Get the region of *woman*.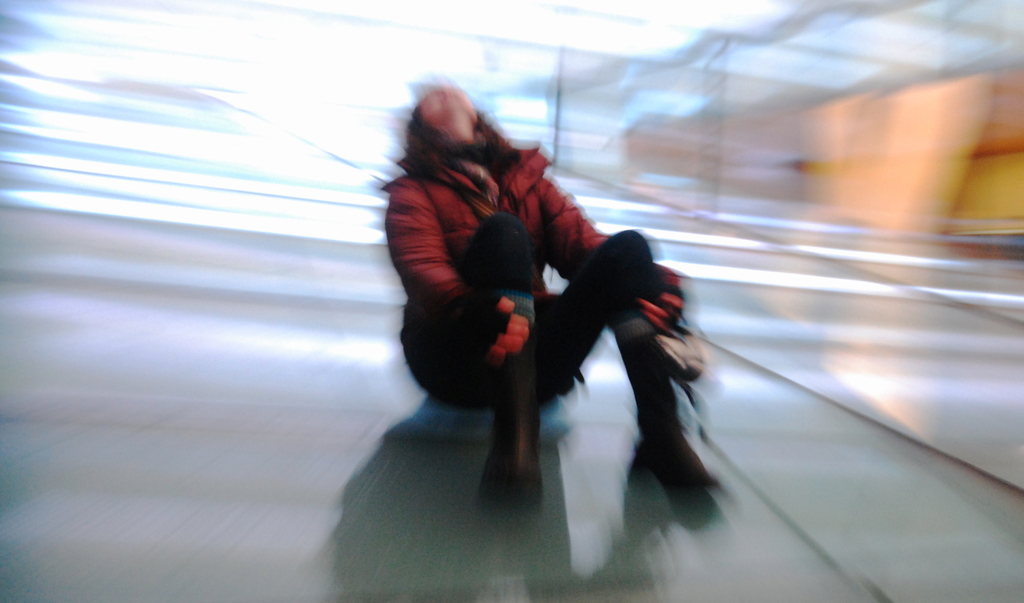
<region>379, 81, 724, 501</region>.
